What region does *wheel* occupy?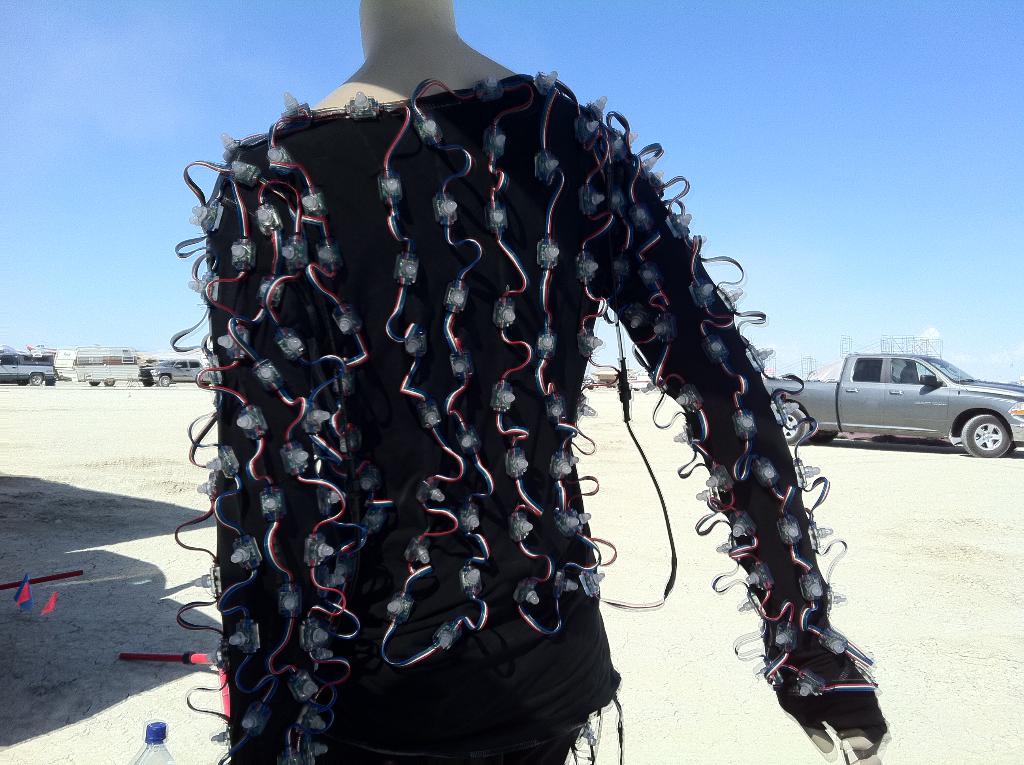
rect(29, 376, 41, 385).
